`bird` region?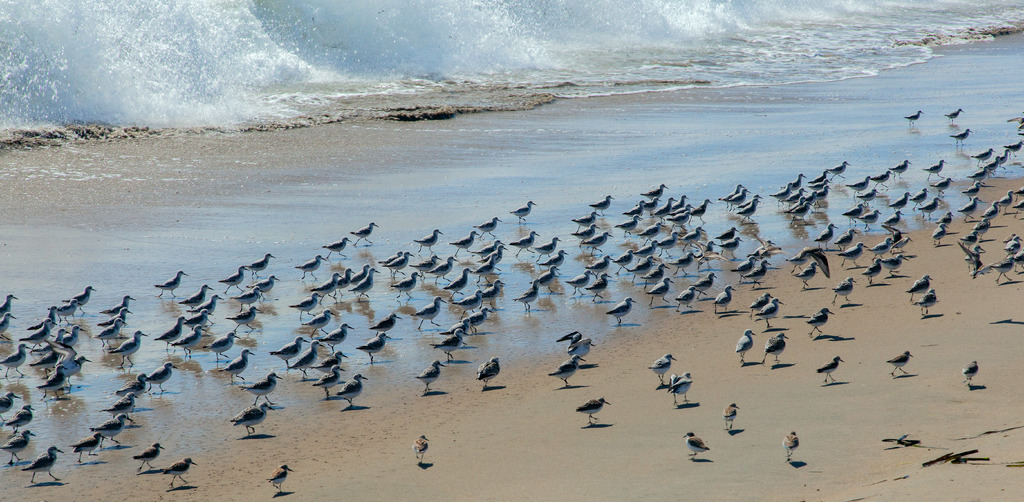
bbox=[810, 169, 833, 186]
